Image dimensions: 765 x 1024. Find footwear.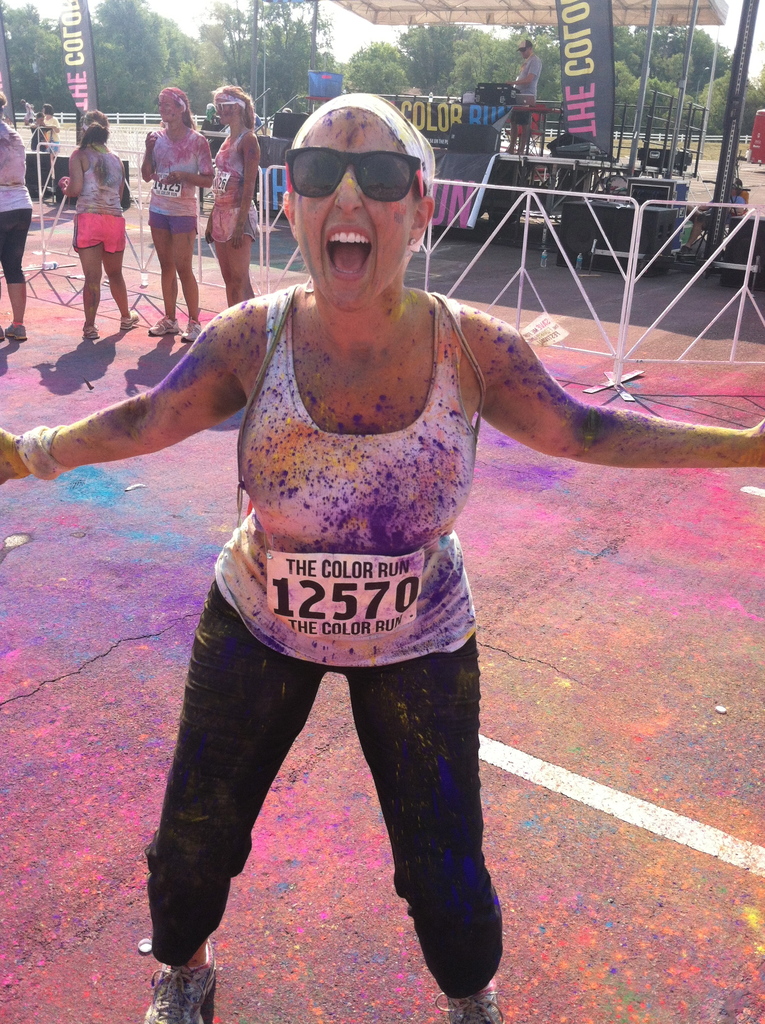
bbox=(181, 316, 202, 340).
